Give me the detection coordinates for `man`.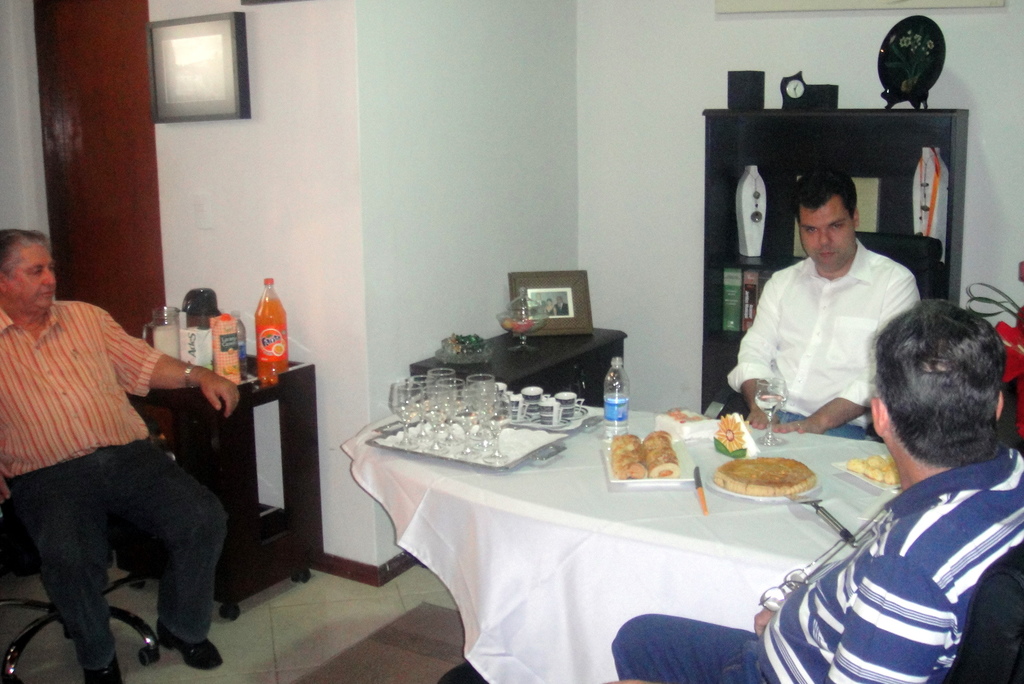
pyautogui.locateOnScreen(612, 298, 1023, 683).
